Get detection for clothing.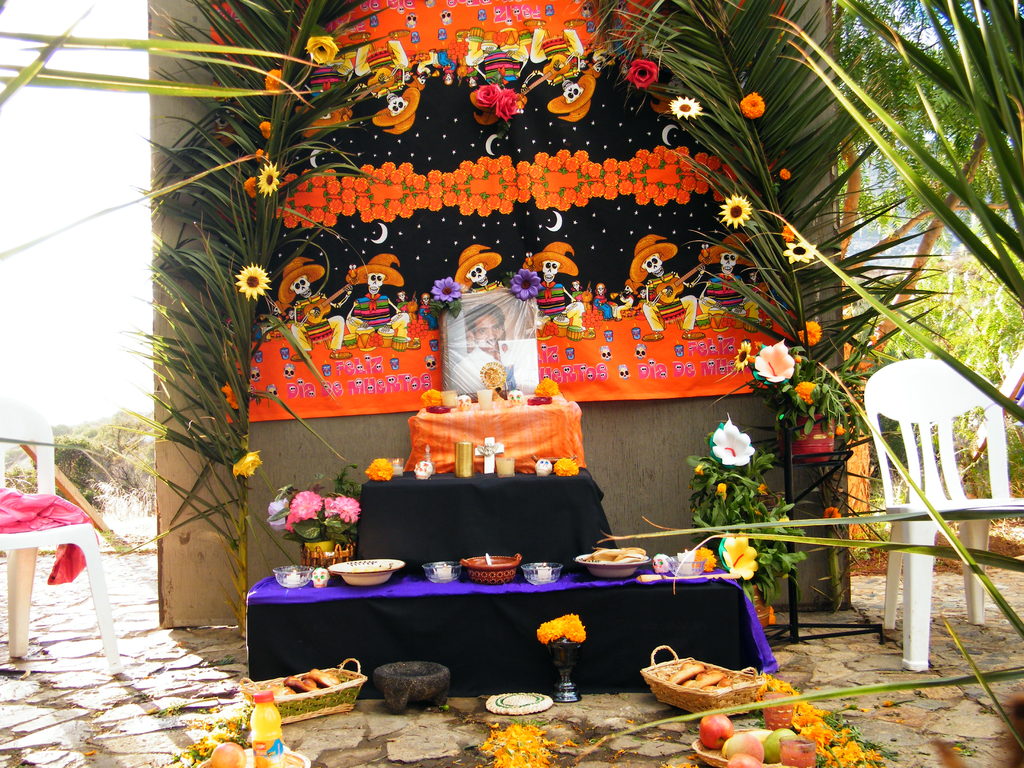
Detection: [526, 276, 582, 330].
